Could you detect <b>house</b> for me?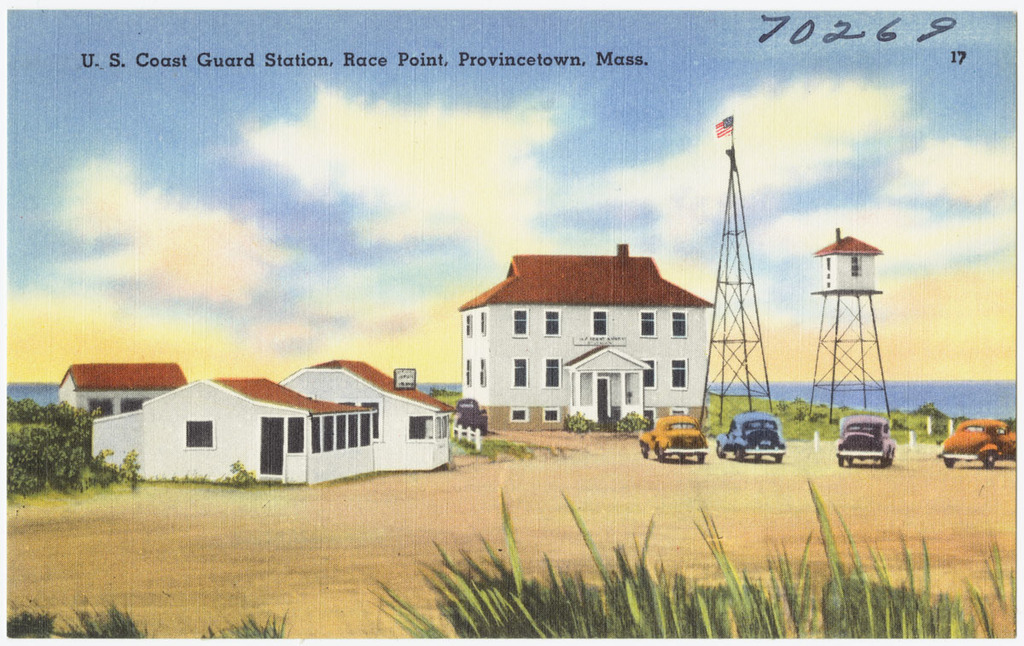
Detection result: x1=49, y1=361, x2=189, y2=433.
